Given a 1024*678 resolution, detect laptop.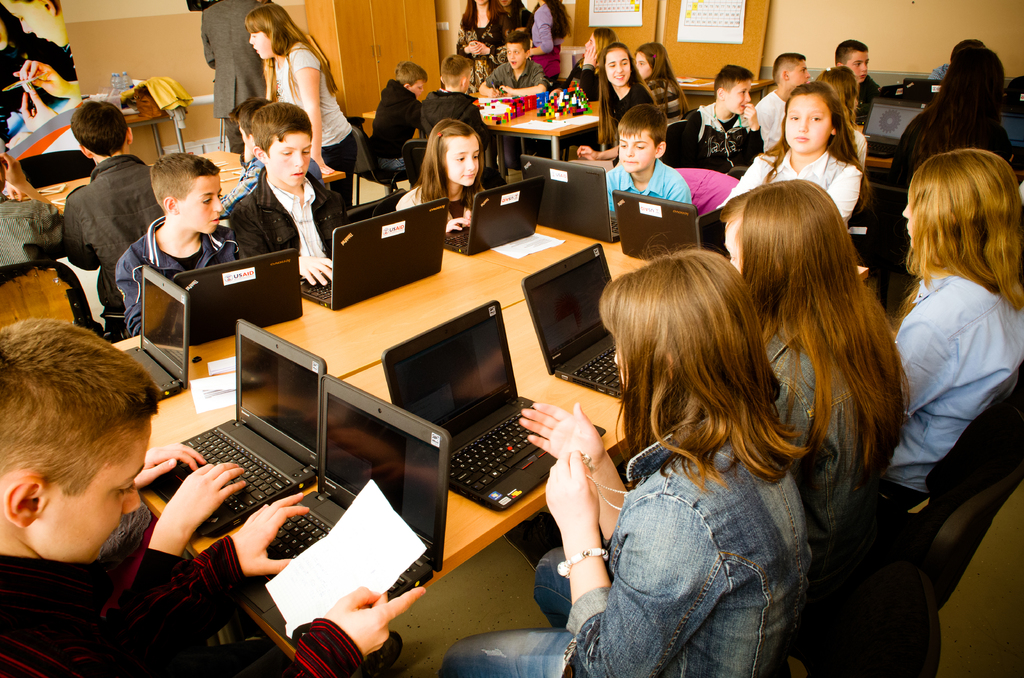
861,99,927,157.
